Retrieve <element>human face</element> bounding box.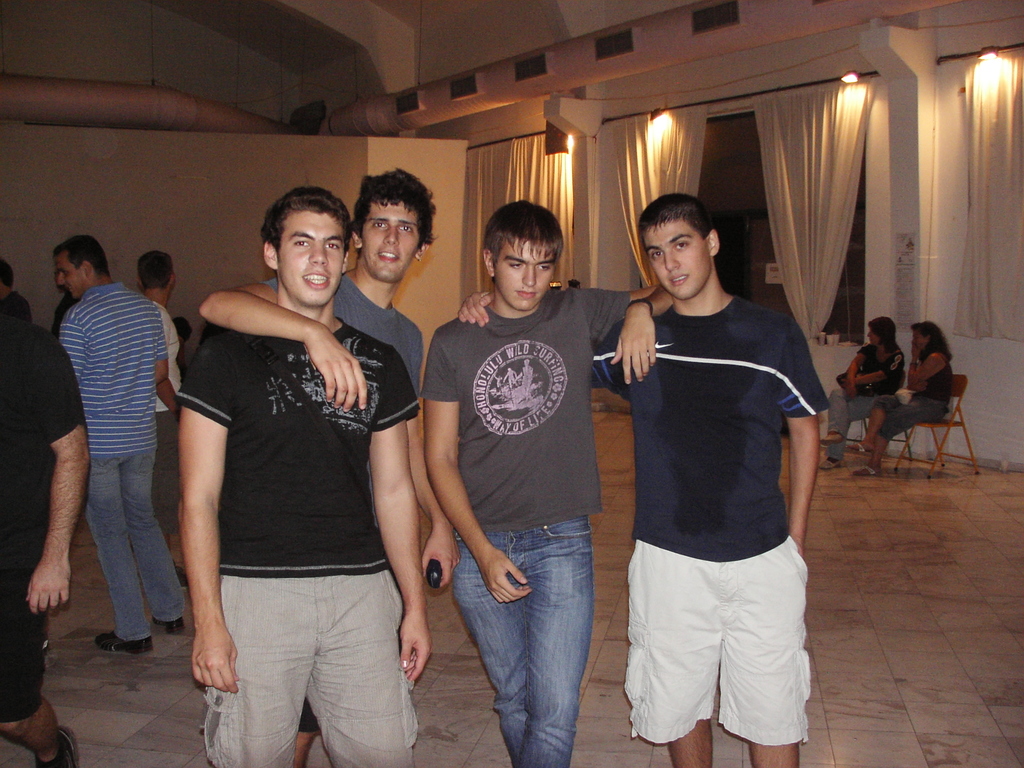
Bounding box: bbox=[276, 207, 350, 303].
